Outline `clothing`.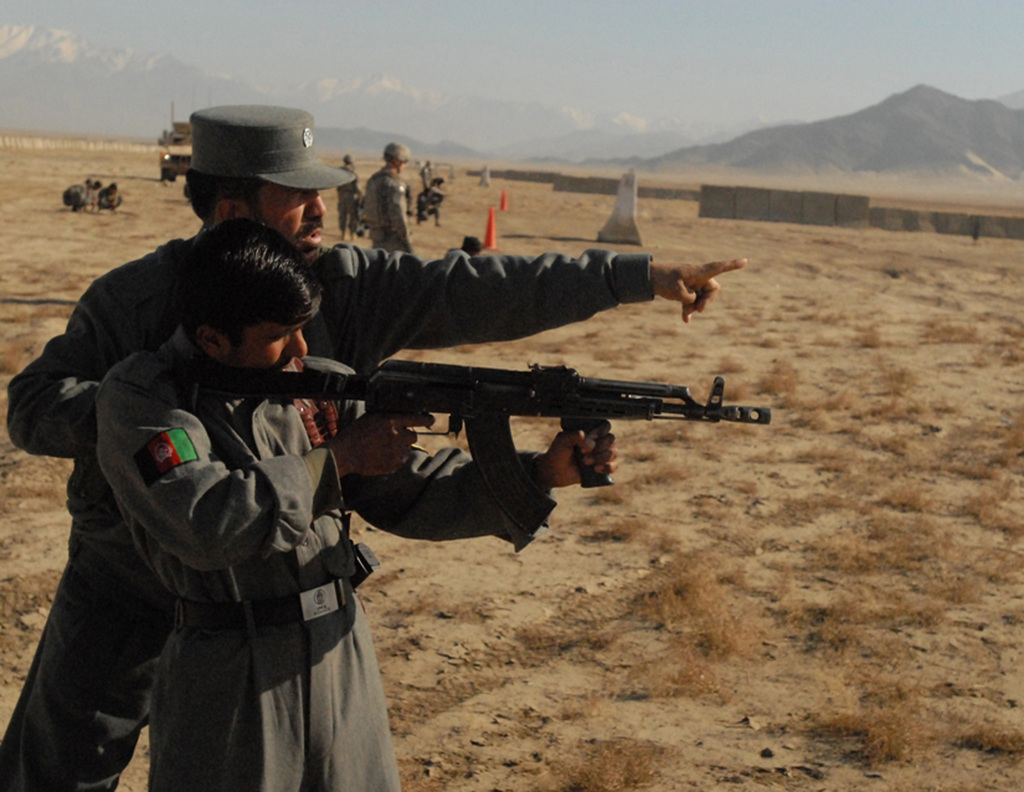
Outline: {"left": 88, "top": 328, "right": 559, "bottom": 788}.
